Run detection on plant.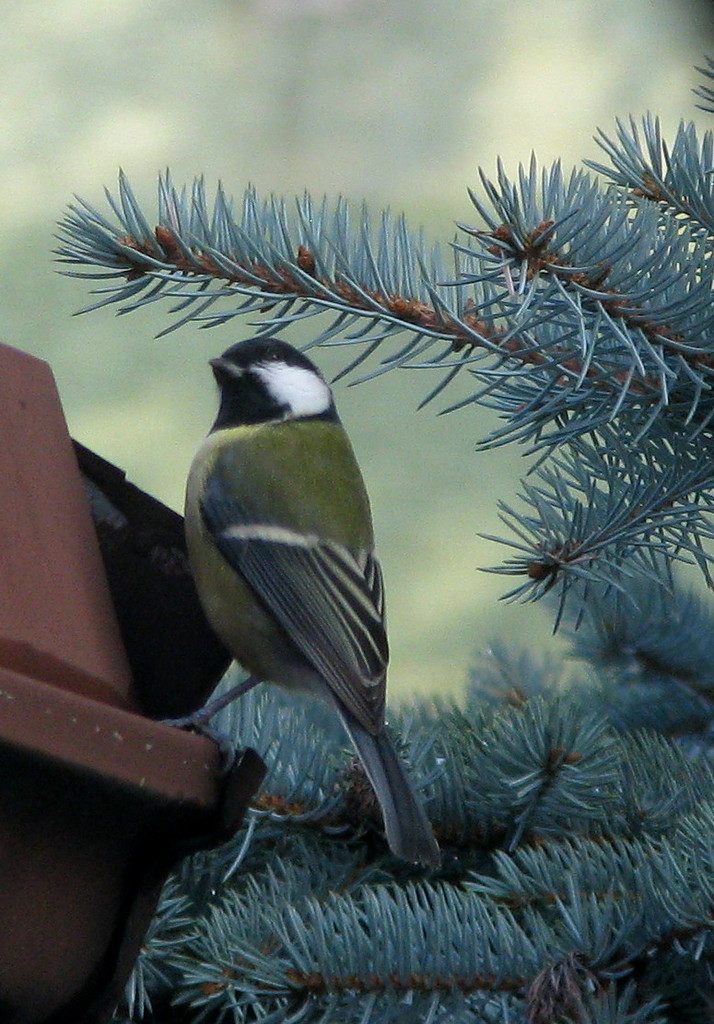
Result: box(56, 0, 713, 614).
